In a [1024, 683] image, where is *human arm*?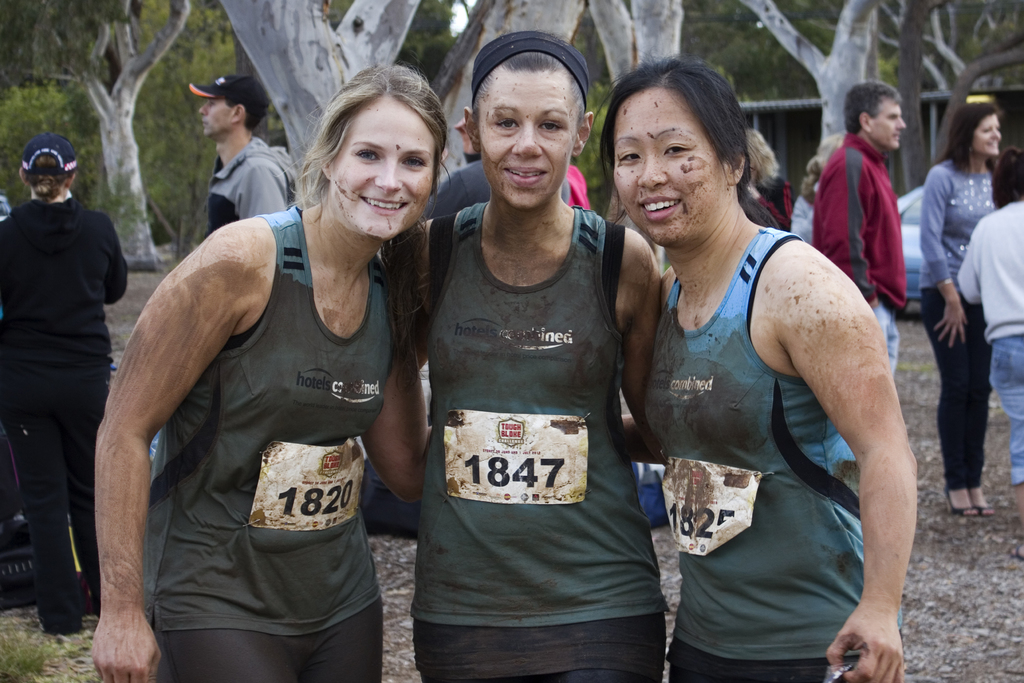
left=909, top=161, right=962, bottom=355.
